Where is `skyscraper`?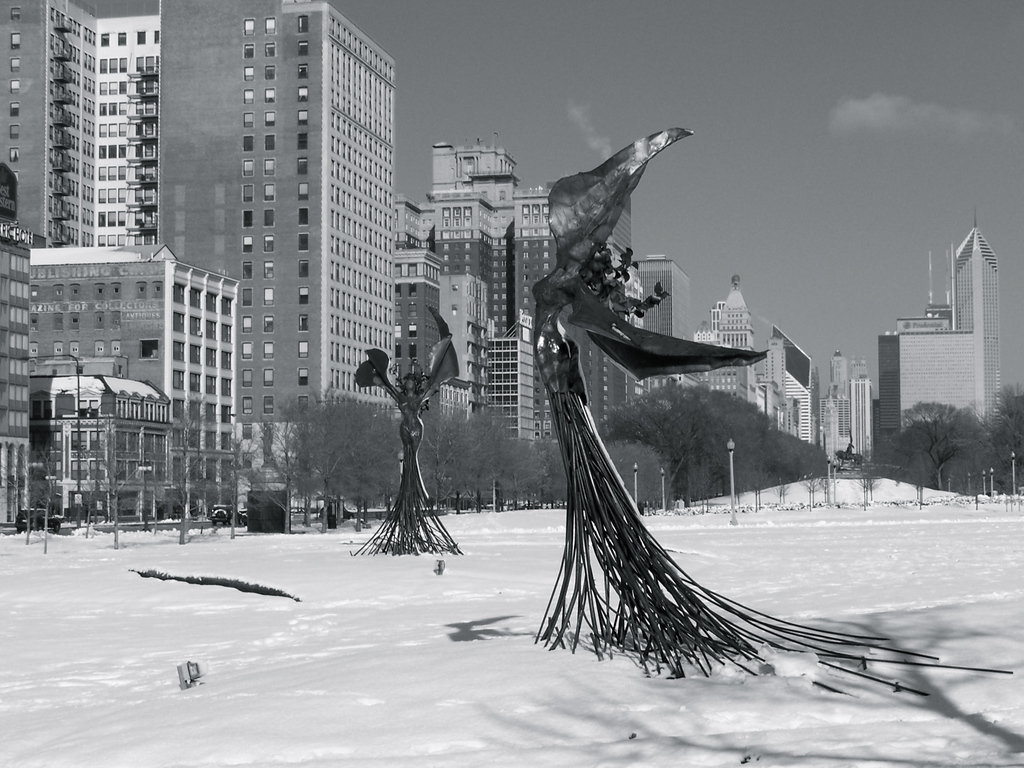
0/0/157/253.
